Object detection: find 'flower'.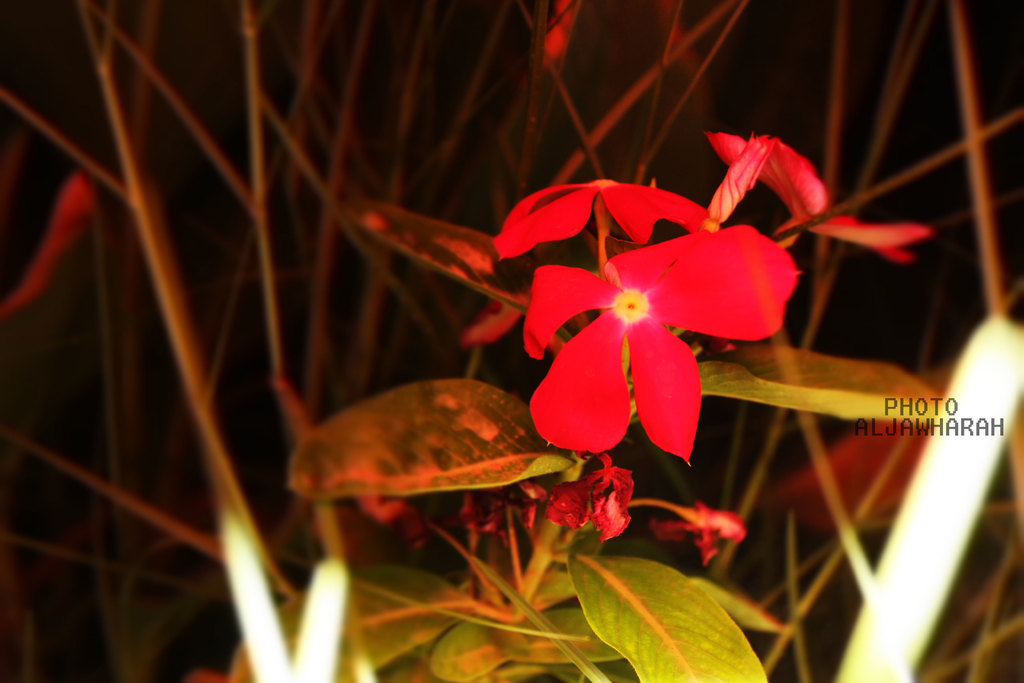
box=[518, 217, 766, 449].
